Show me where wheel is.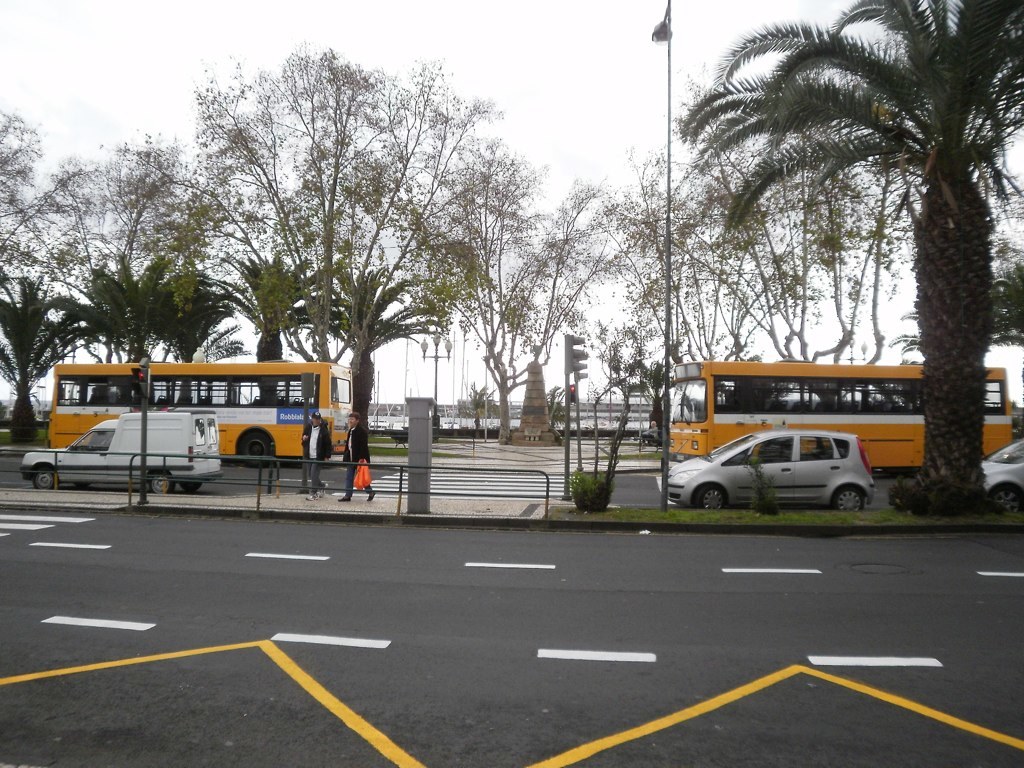
wheel is at <box>695,483,726,510</box>.
